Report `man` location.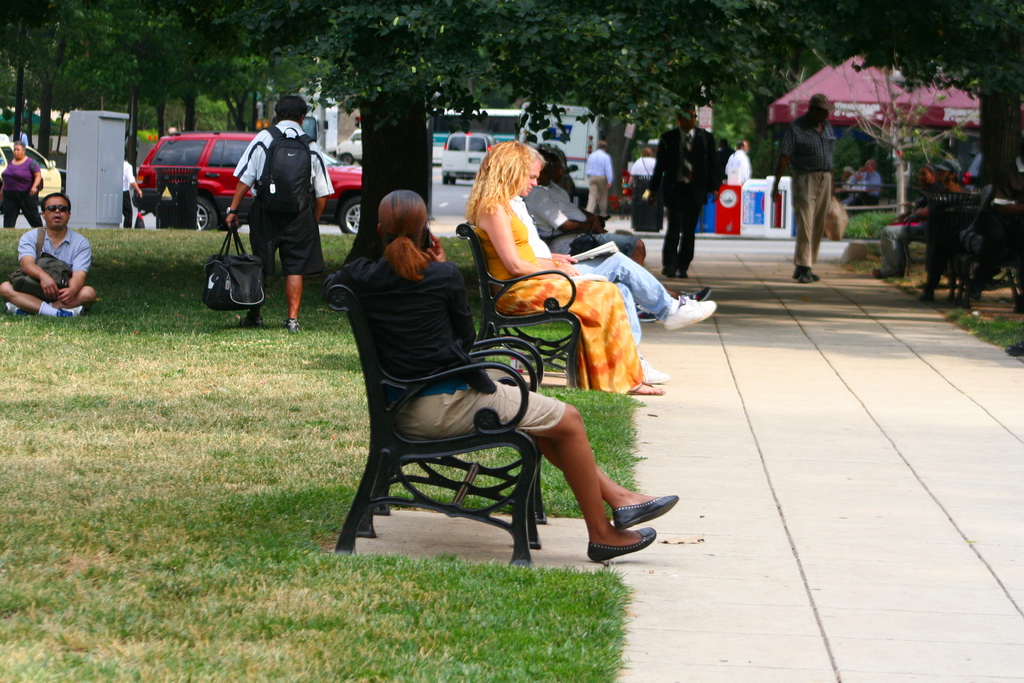
Report: 586/141/614/218.
